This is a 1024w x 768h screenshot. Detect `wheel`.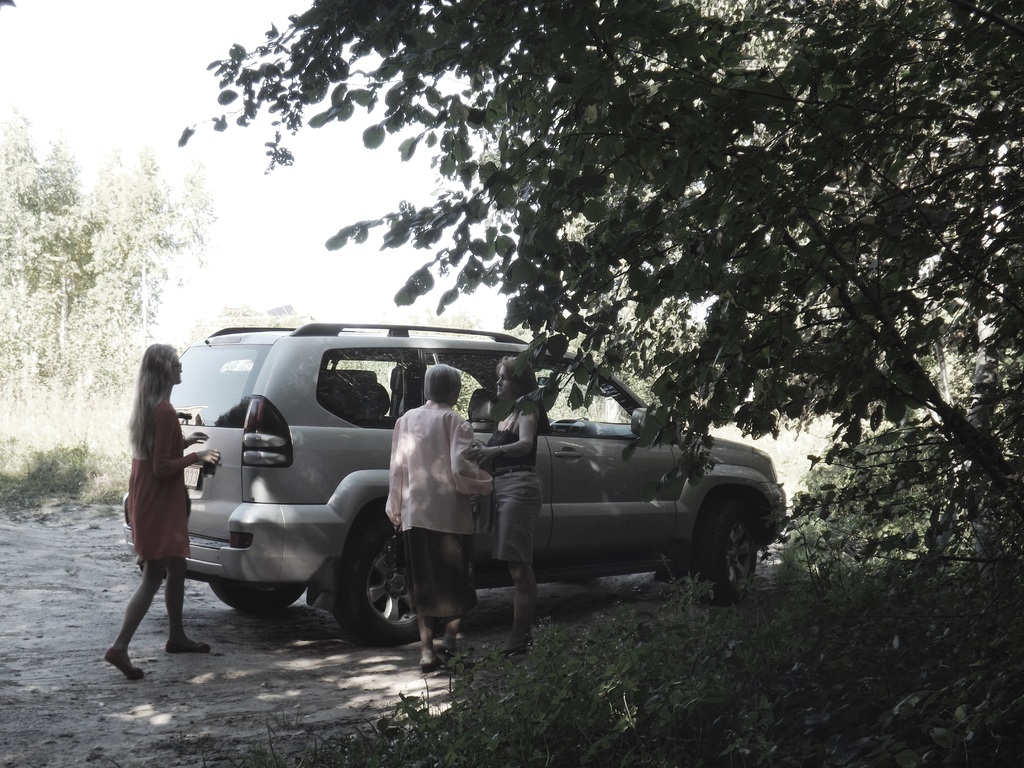
[214,577,308,611].
